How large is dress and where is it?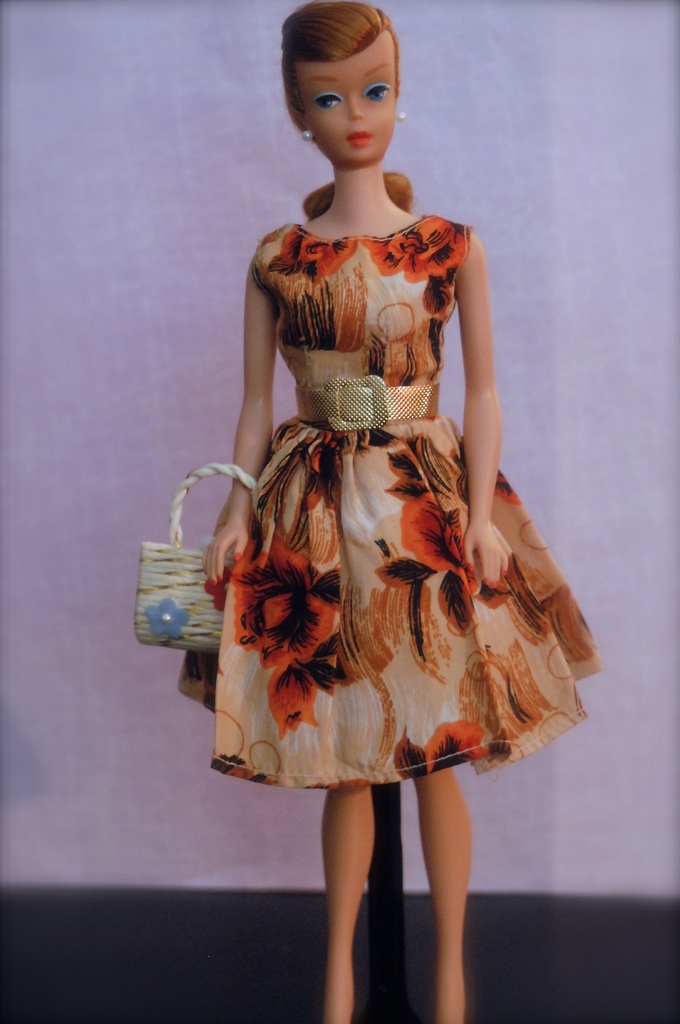
Bounding box: bbox=[175, 214, 600, 791].
